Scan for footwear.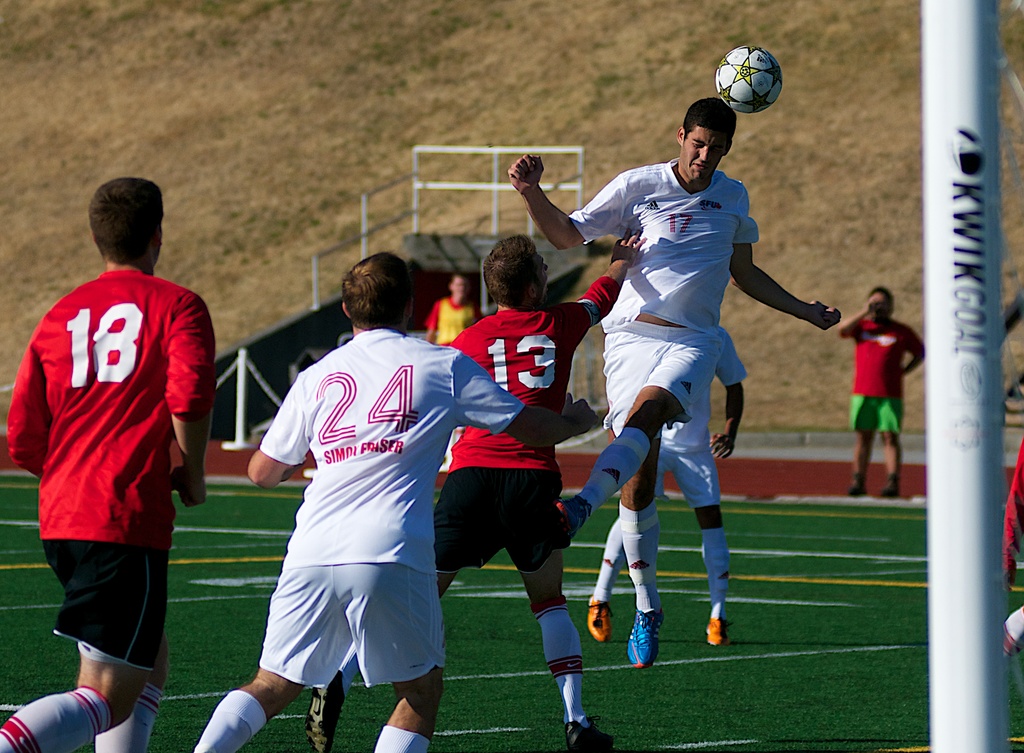
Scan result: detection(849, 475, 866, 497).
